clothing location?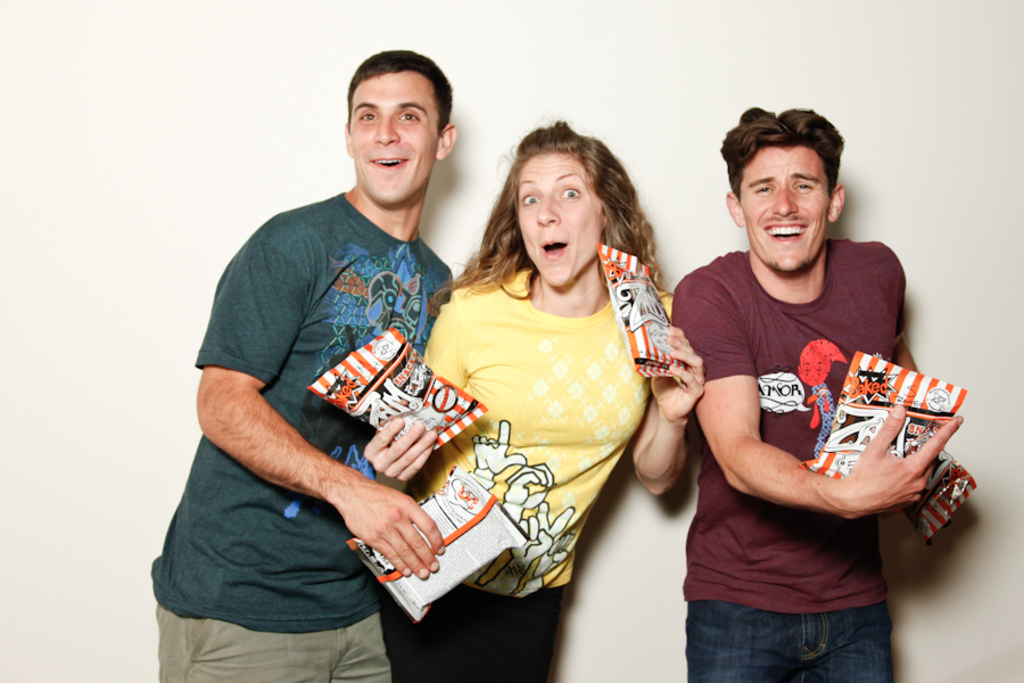
select_region(677, 239, 908, 682)
